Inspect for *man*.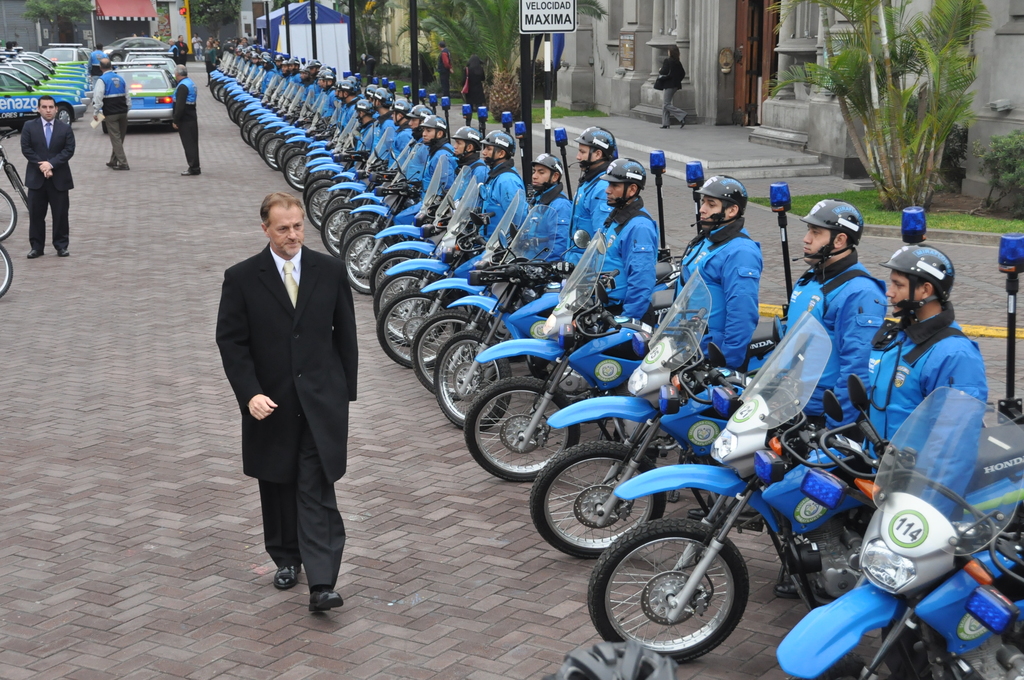
Inspection: left=780, top=198, right=890, bottom=432.
